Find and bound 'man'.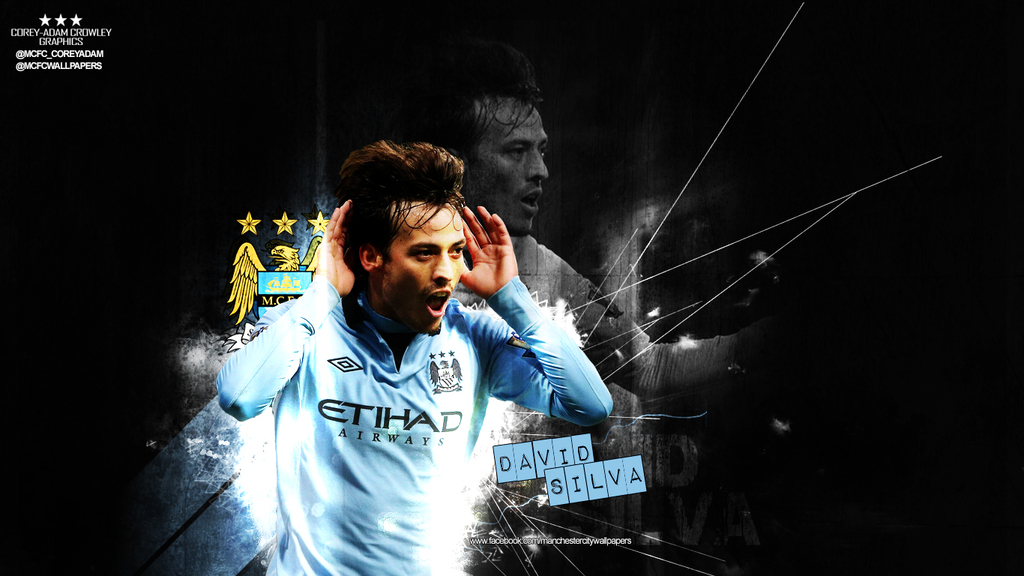
Bound: select_region(427, 35, 777, 526).
